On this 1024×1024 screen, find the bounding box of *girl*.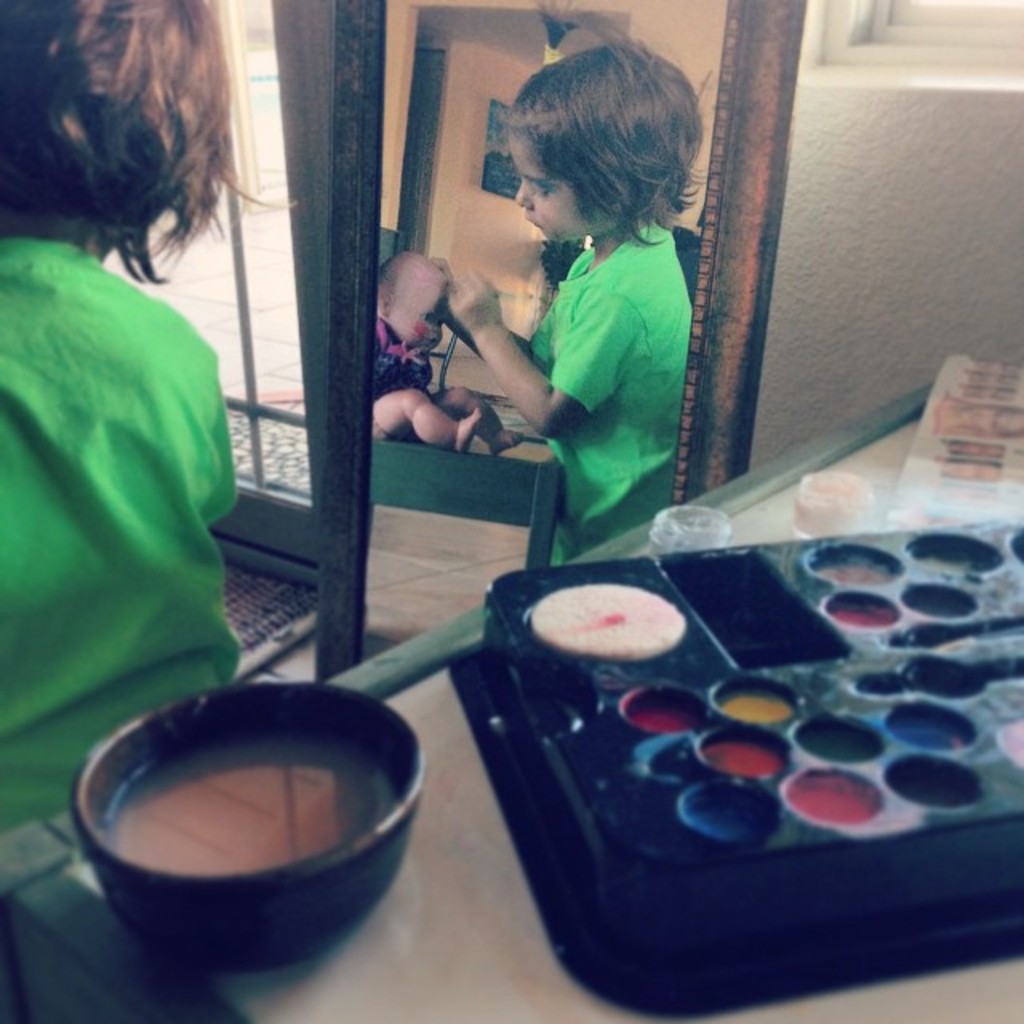
Bounding box: 432:0:707:566.
